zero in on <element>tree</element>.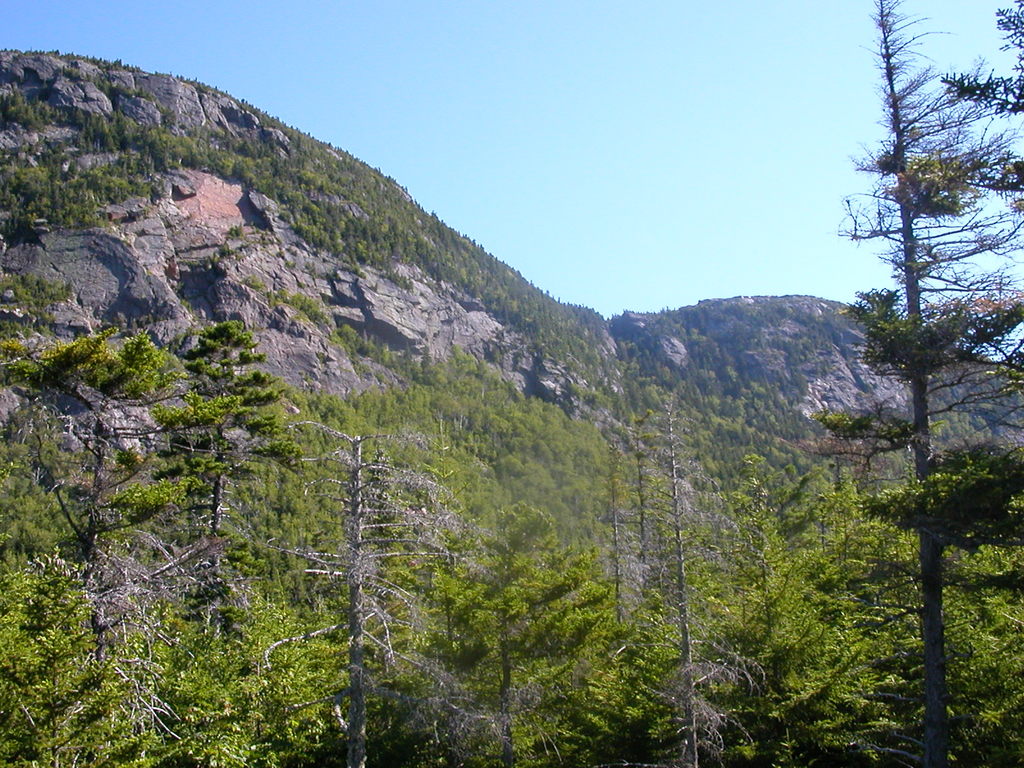
Zeroed in: locate(580, 396, 763, 767).
